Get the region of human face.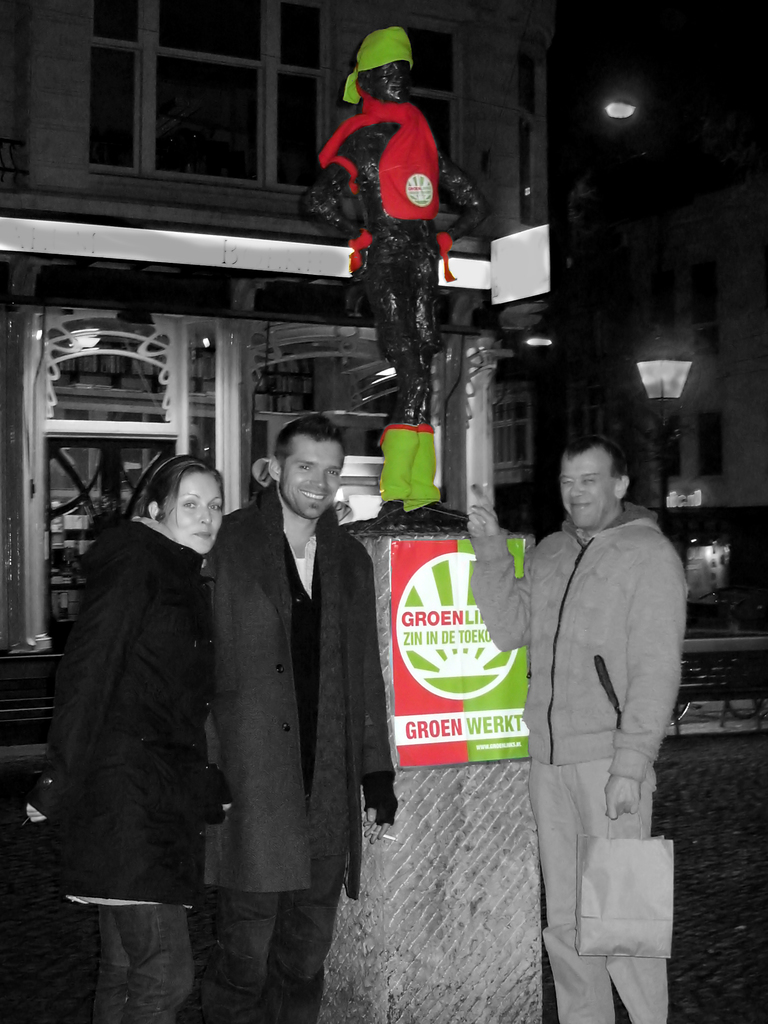
(x1=278, y1=431, x2=341, y2=515).
